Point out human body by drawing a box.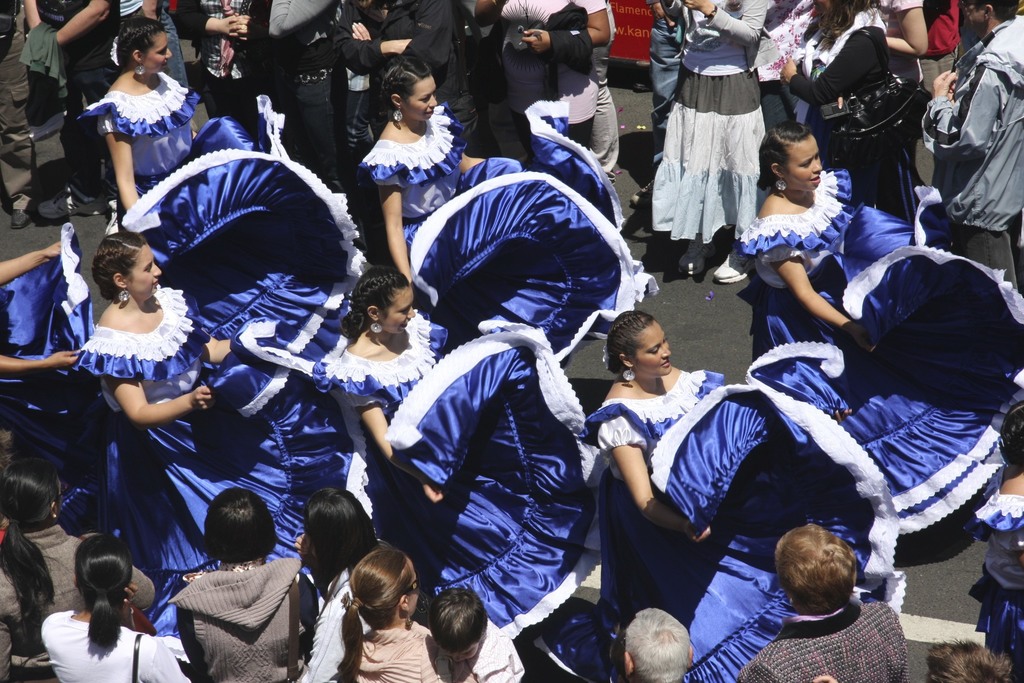
x1=77 y1=19 x2=261 y2=236.
